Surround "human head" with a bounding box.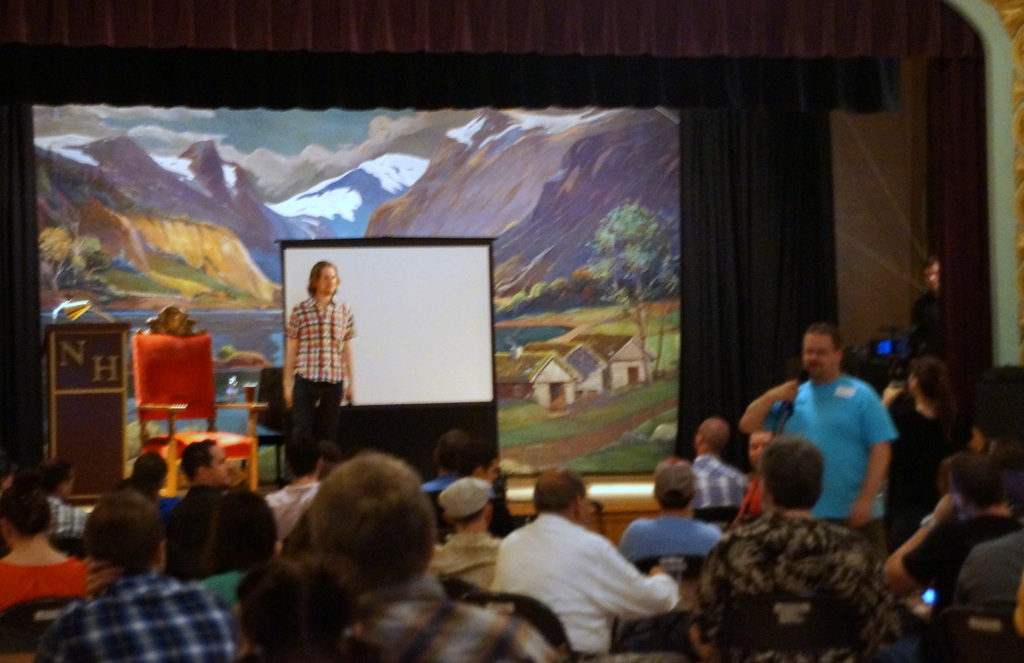
crop(907, 357, 948, 400).
